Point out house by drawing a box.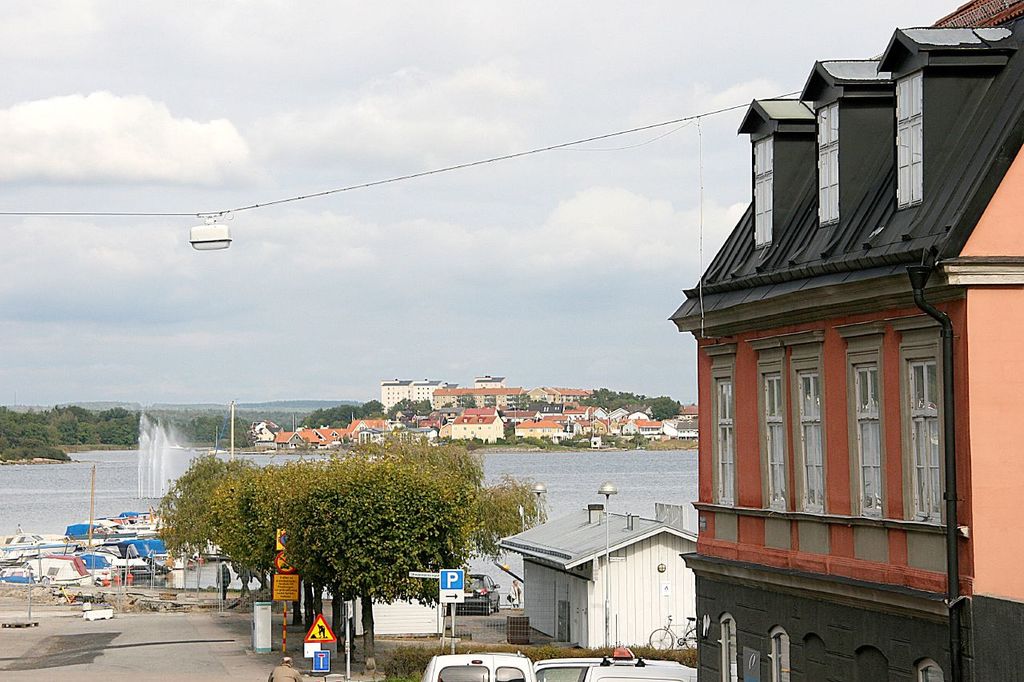
pyautogui.locateOnScreen(517, 421, 566, 445).
